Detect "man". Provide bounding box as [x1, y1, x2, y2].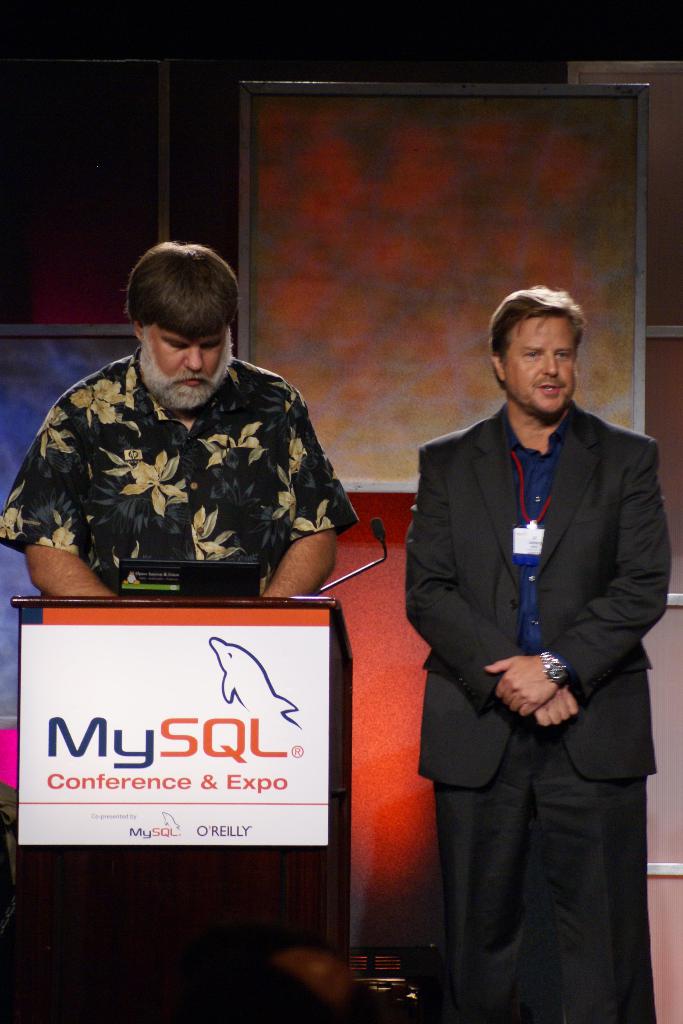
[0, 236, 358, 603].
